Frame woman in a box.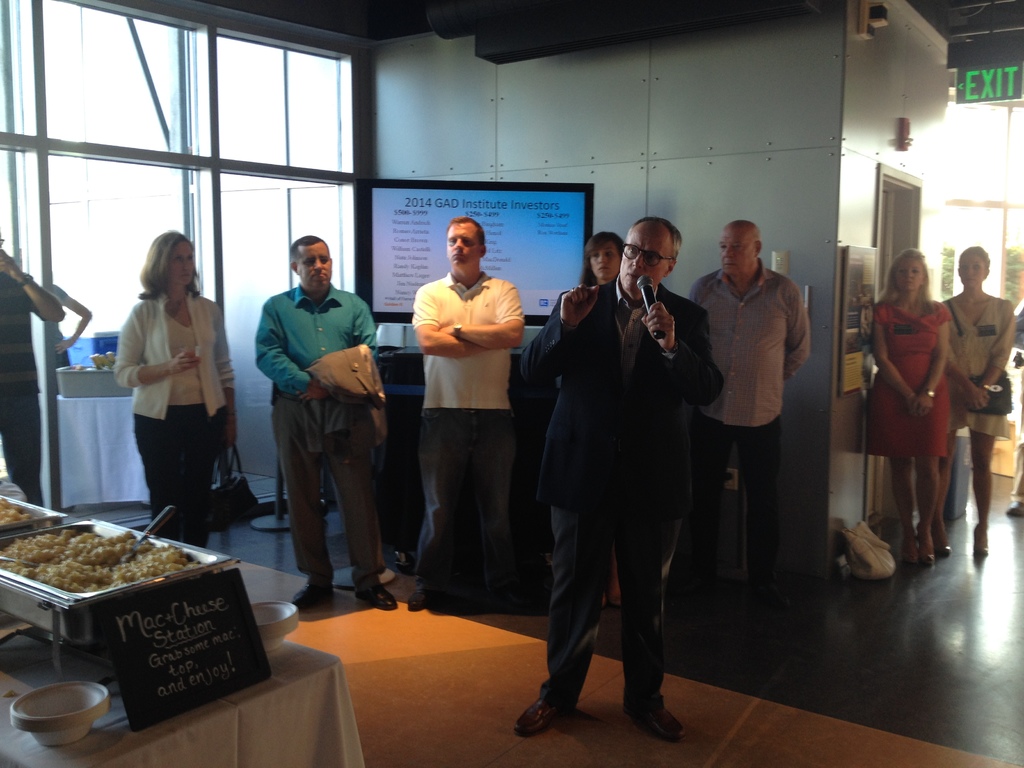
x1=103, y1=230, x2=232, y2=547.
